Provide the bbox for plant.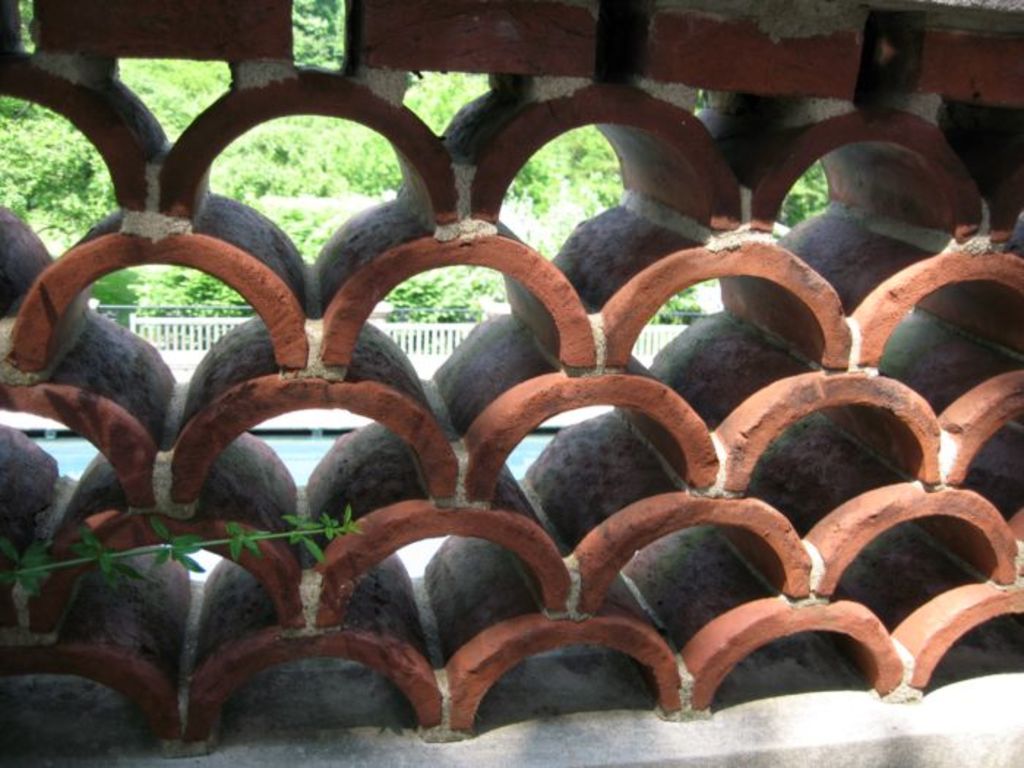
(0, 499, 366, 601).
